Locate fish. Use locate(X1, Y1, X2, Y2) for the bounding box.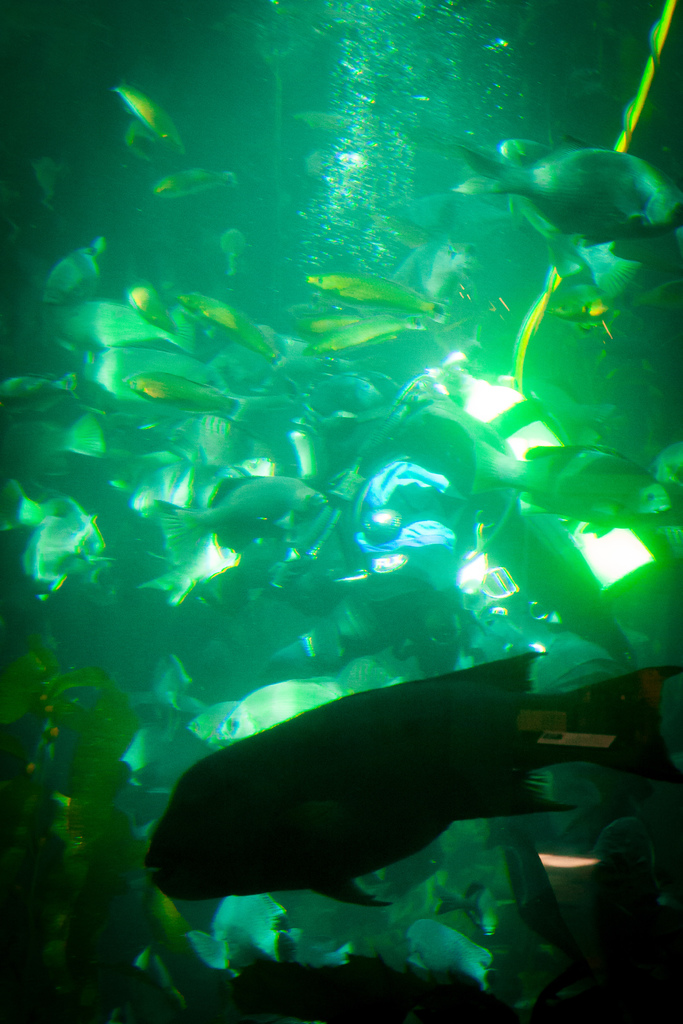
locate(111, 81, 188, 153).
